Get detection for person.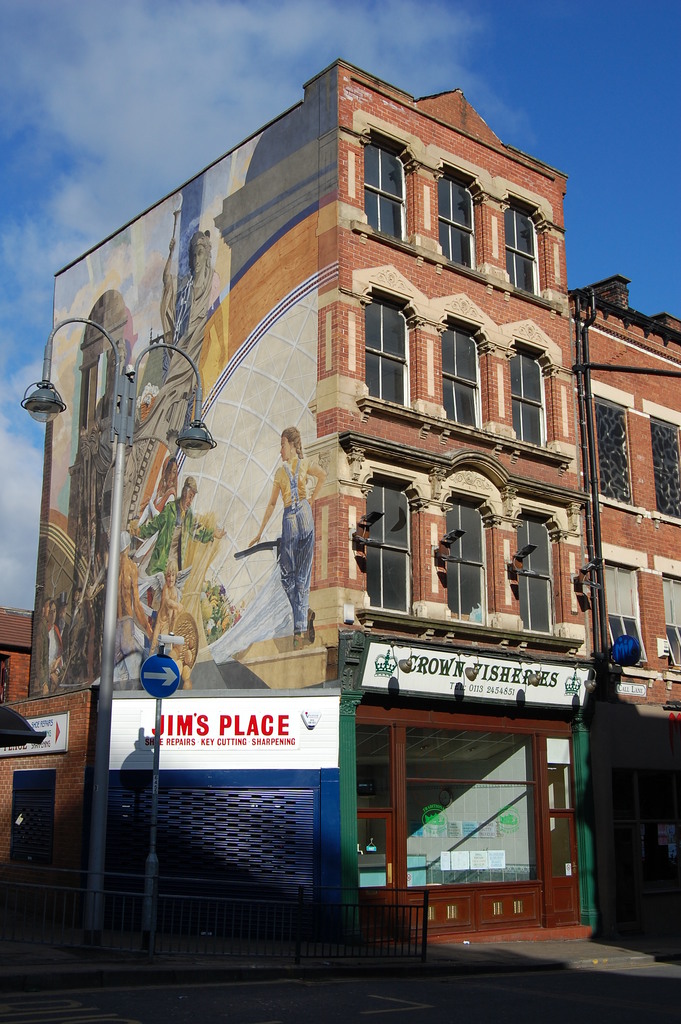
Detection: box=[134, 476, 230, 581].
